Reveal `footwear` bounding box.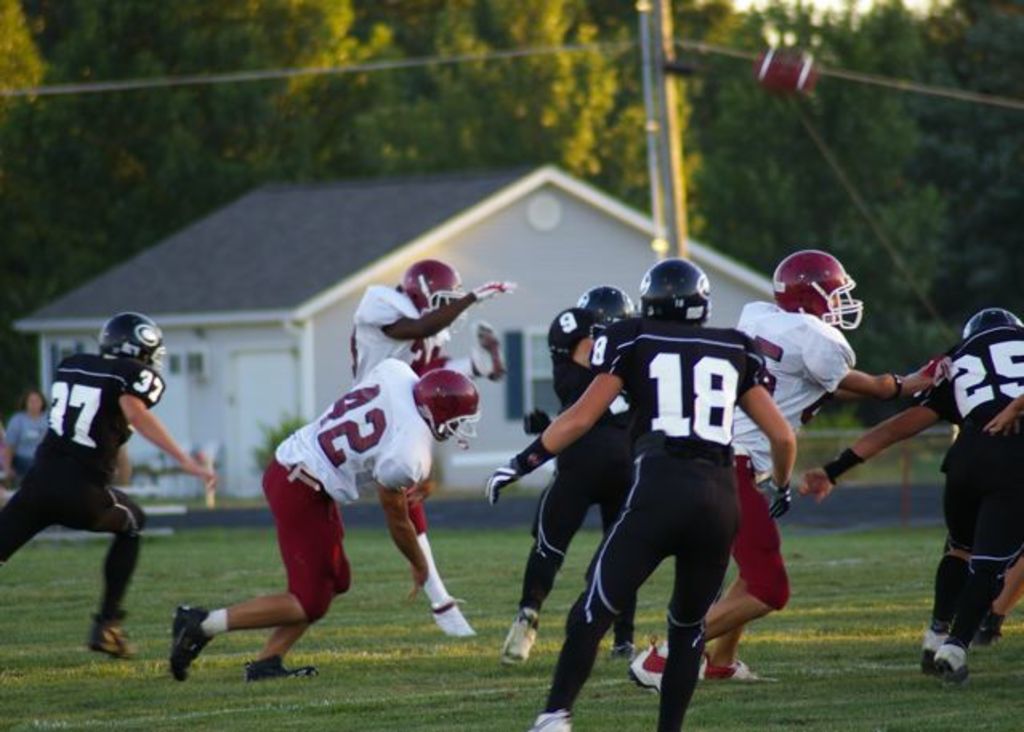
Revealed: (612,637,636,660).
